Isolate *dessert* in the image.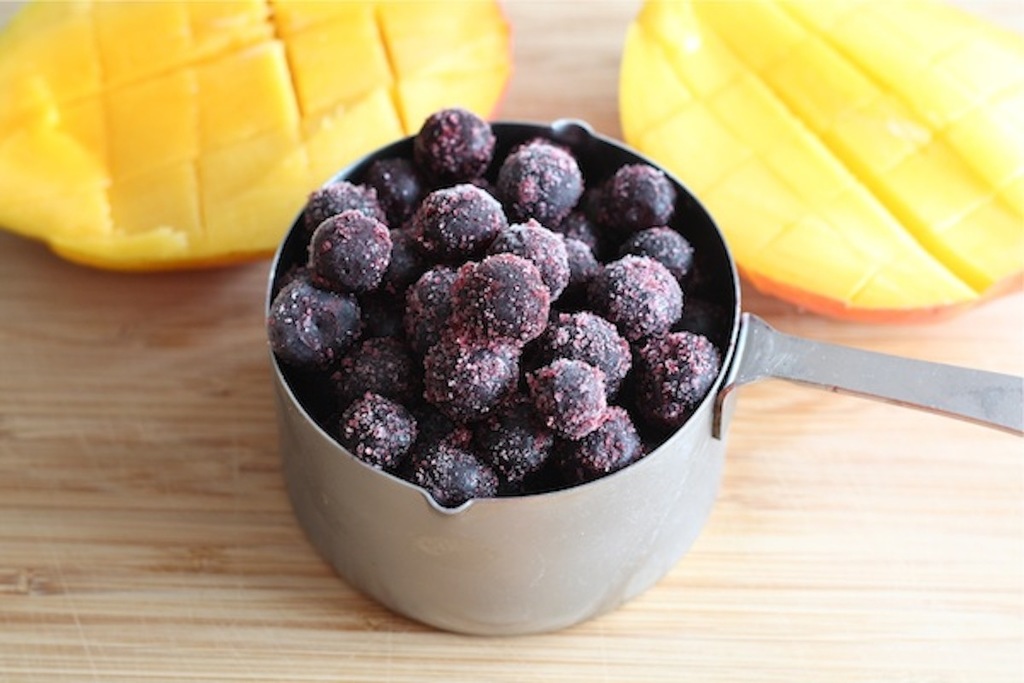
Isolated region: (509, 217, 571, 303).
